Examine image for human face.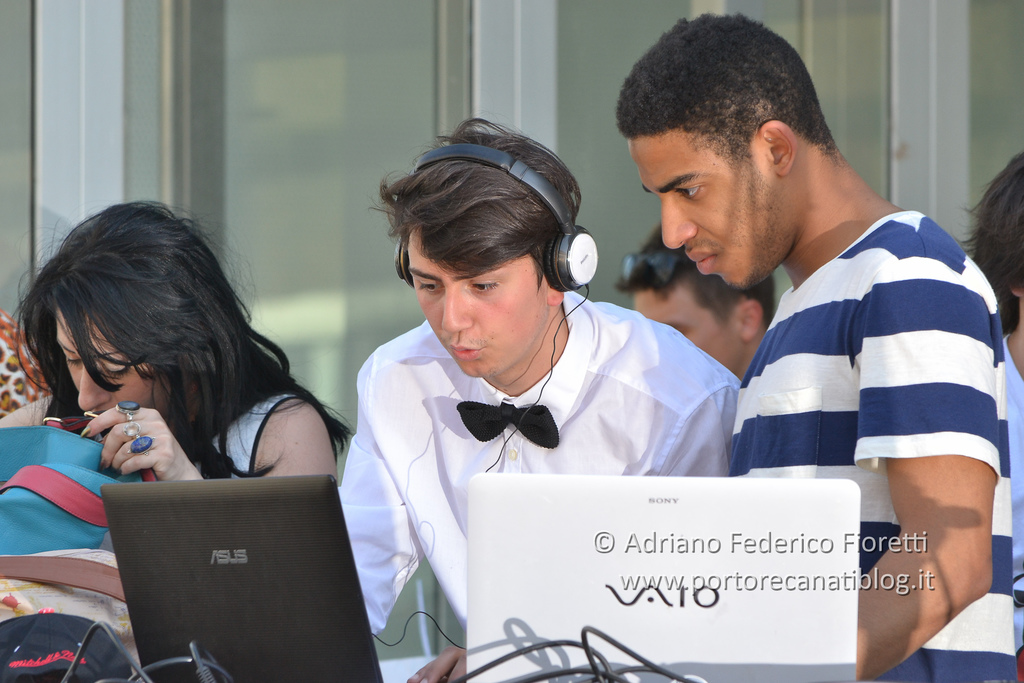
Examination result: select_region(54, 304, 175, 422).
